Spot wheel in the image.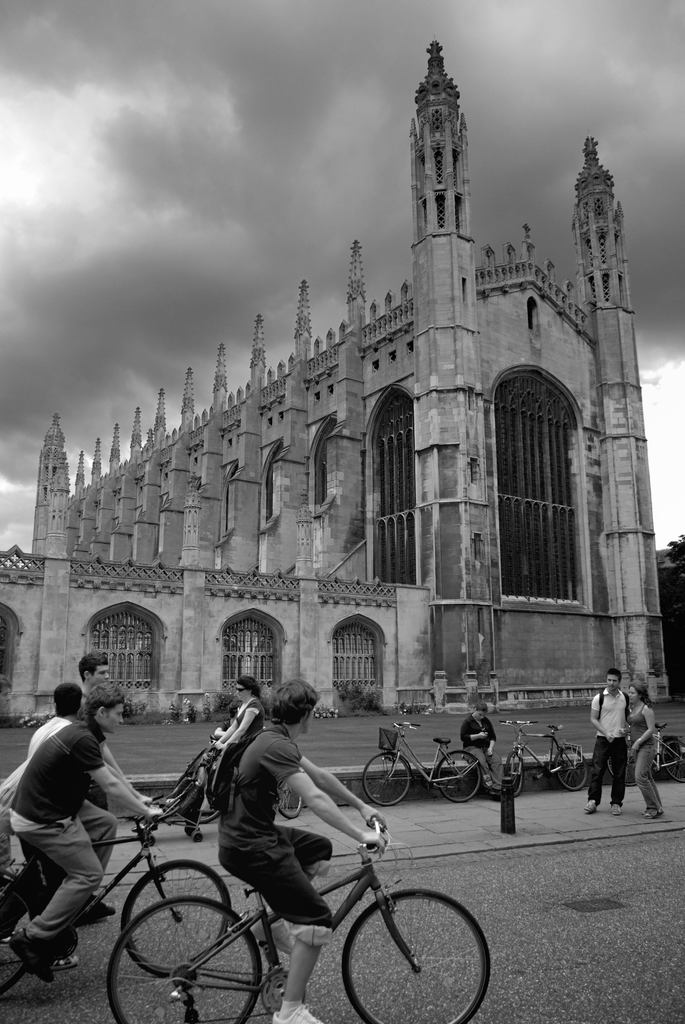
wheel found at (x1=338, y1=879, x2=480, y2=1014).
